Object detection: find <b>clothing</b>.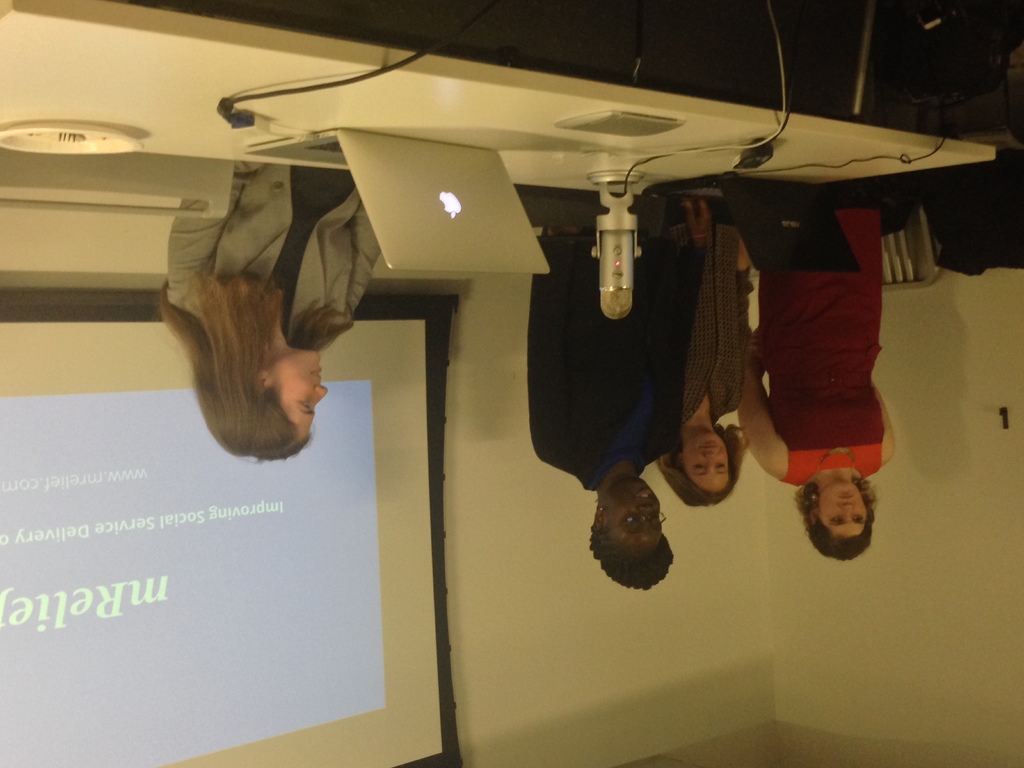
(left=168, top=162, right=382, bottom=353).
